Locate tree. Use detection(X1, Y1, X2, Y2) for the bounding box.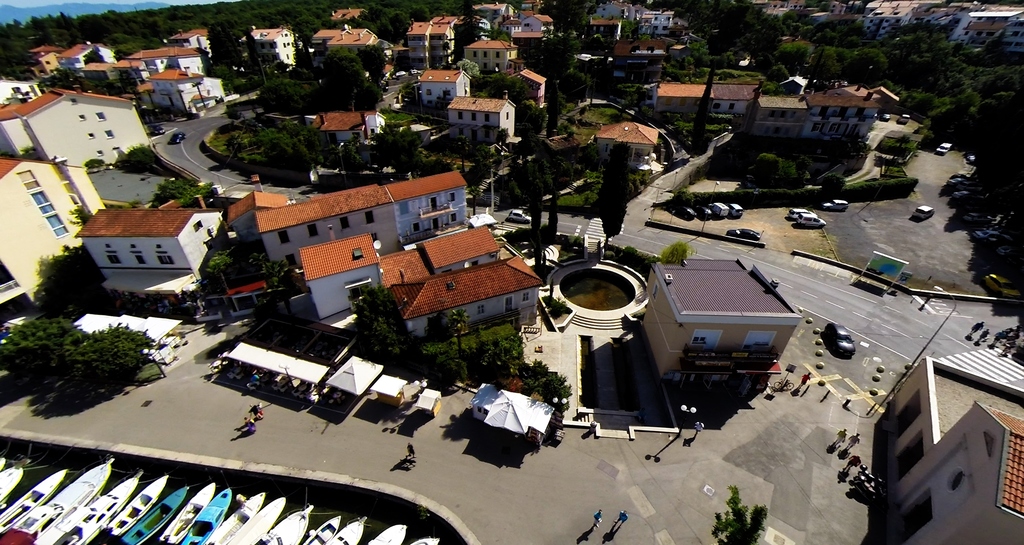
detection(425, 305, 465, 345).
